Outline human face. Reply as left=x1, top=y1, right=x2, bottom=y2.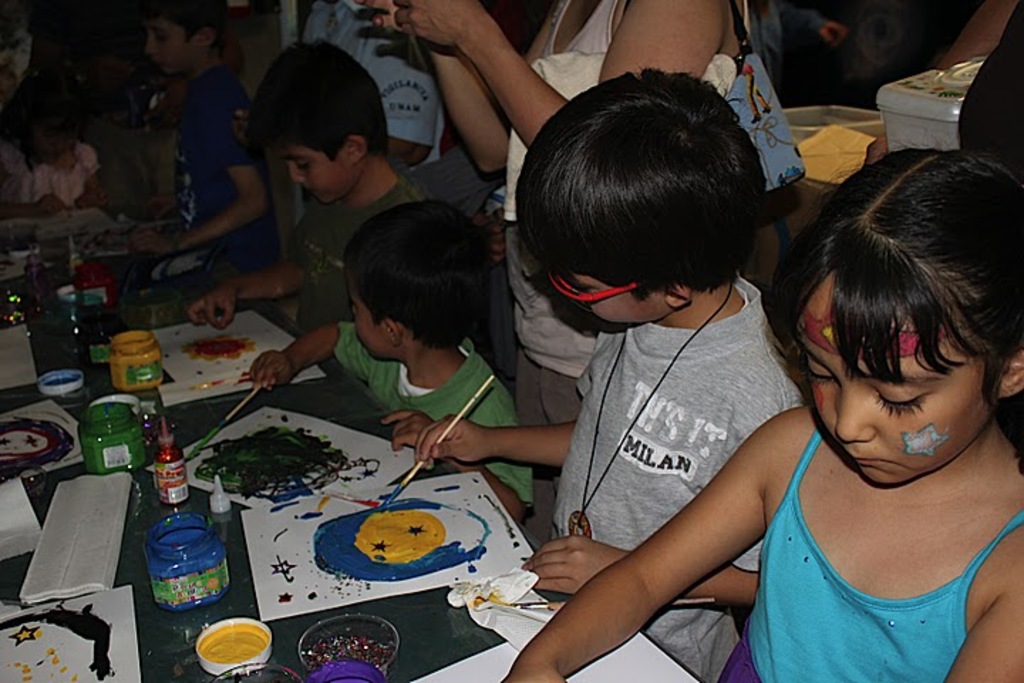
left=287, top=142, right=348, bottom=206.
